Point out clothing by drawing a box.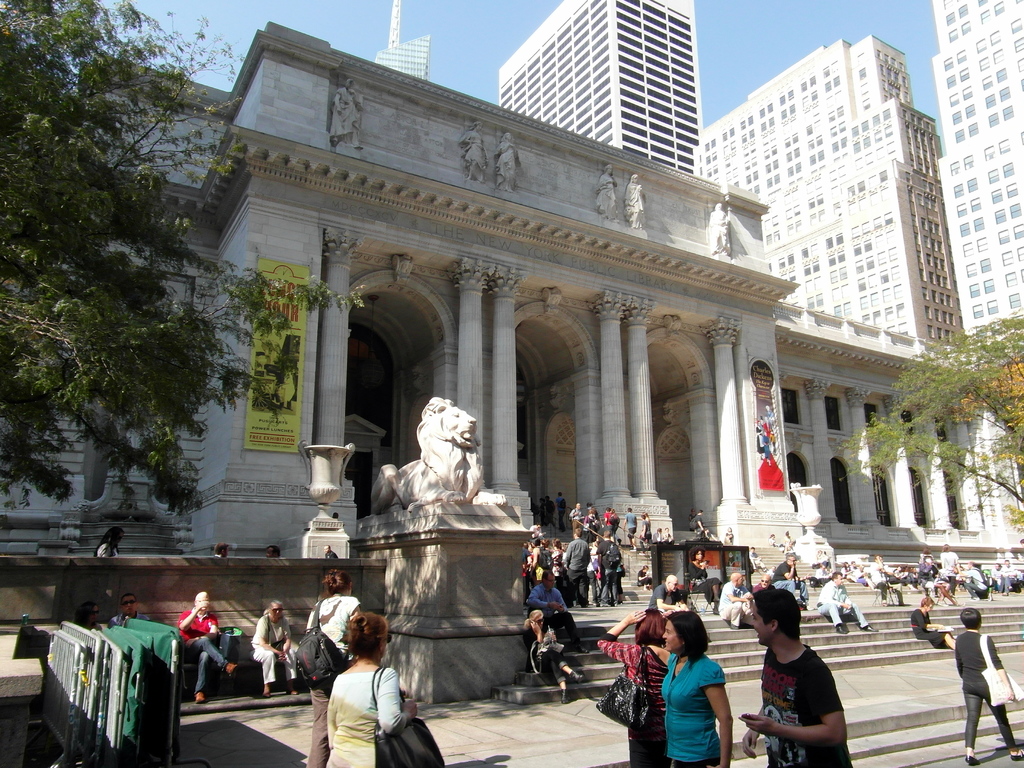
[x1=722, y1=534, x2=733, y2=540].
